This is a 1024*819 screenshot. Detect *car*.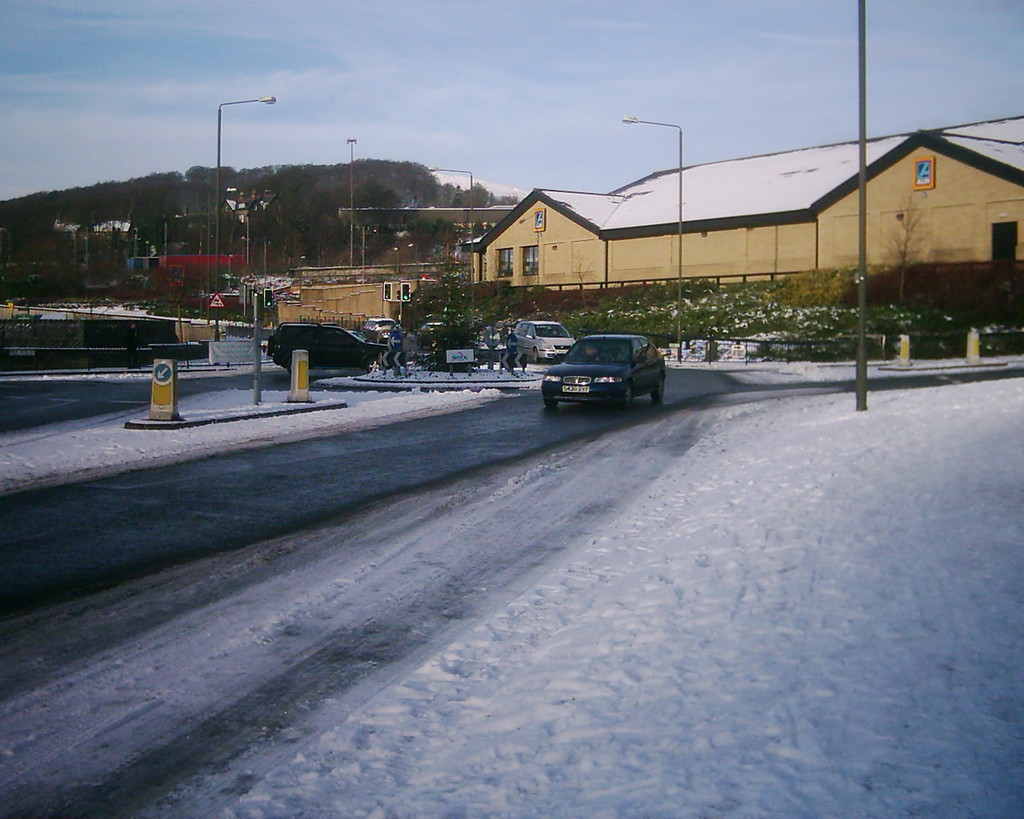
pyautogui.locateOnScreen(543, 333, 673, 413).
